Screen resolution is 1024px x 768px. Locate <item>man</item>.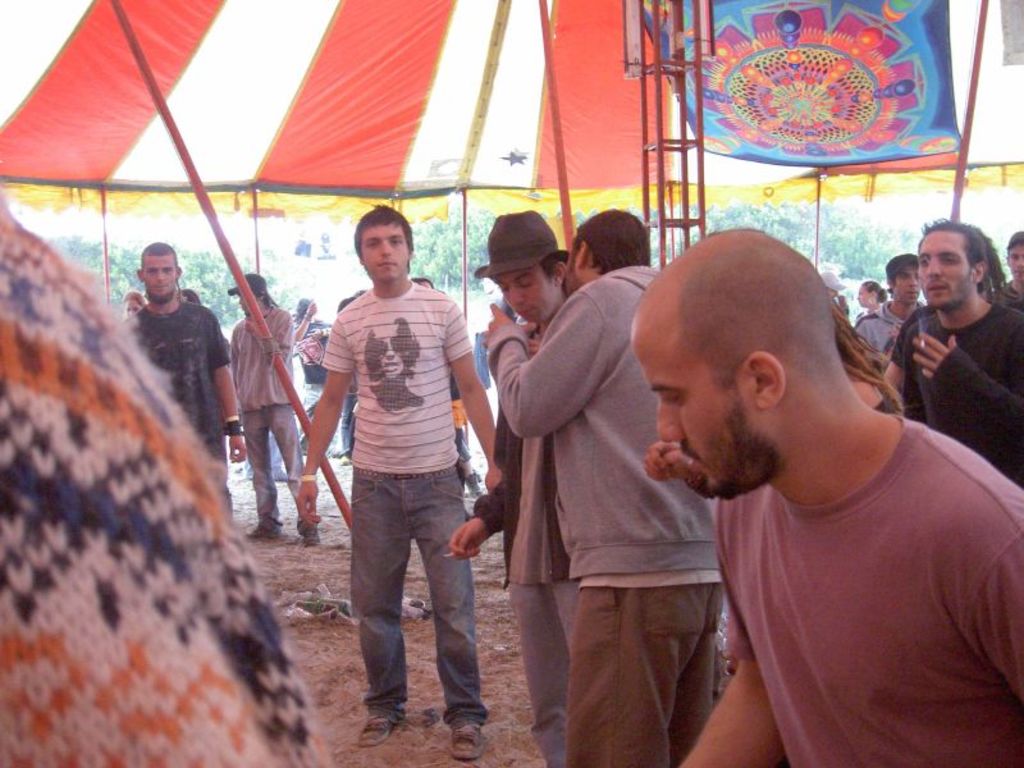
l=122, t=242, r=246, b=517.
